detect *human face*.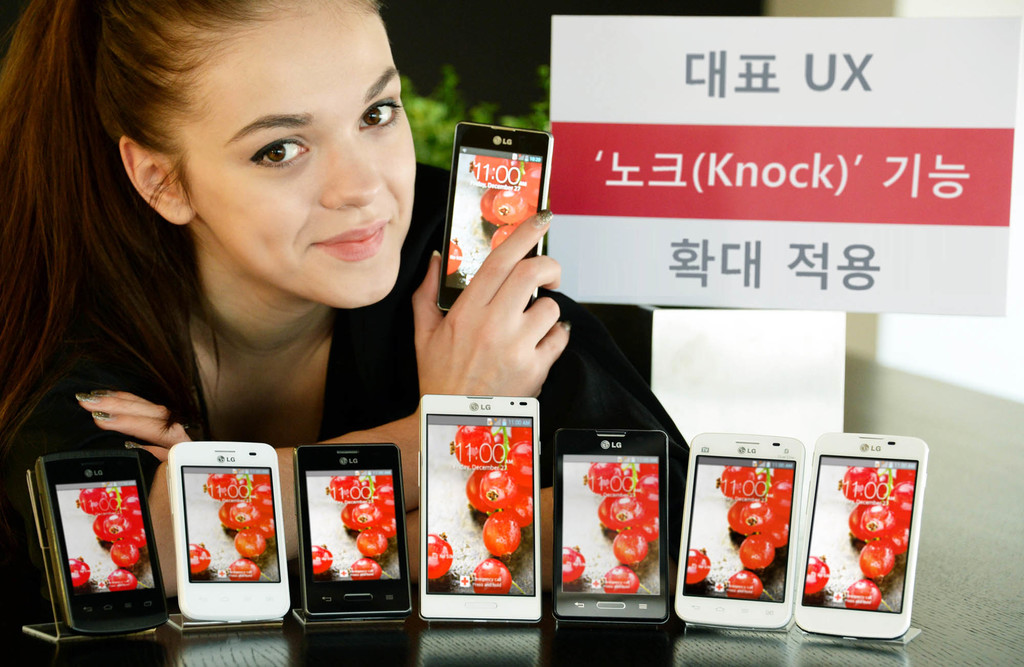
Detected at (189, 12, 414, 309).
